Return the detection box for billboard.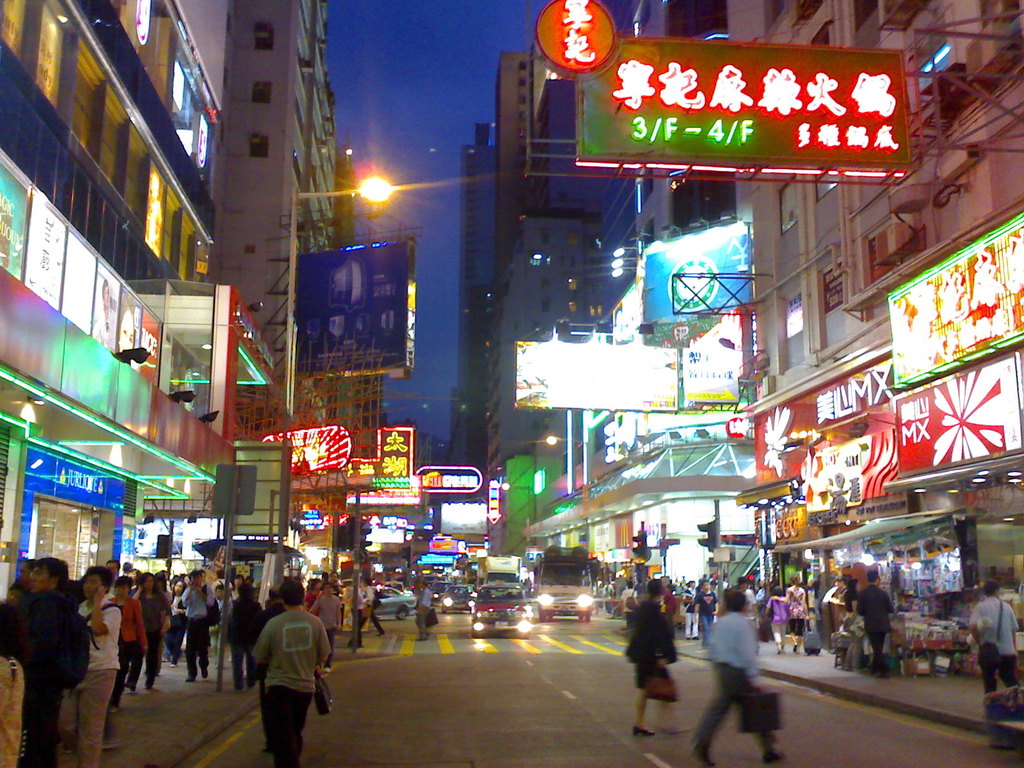
{"left": 369, "top": 410, "right": 413, "bottom": 488}.
